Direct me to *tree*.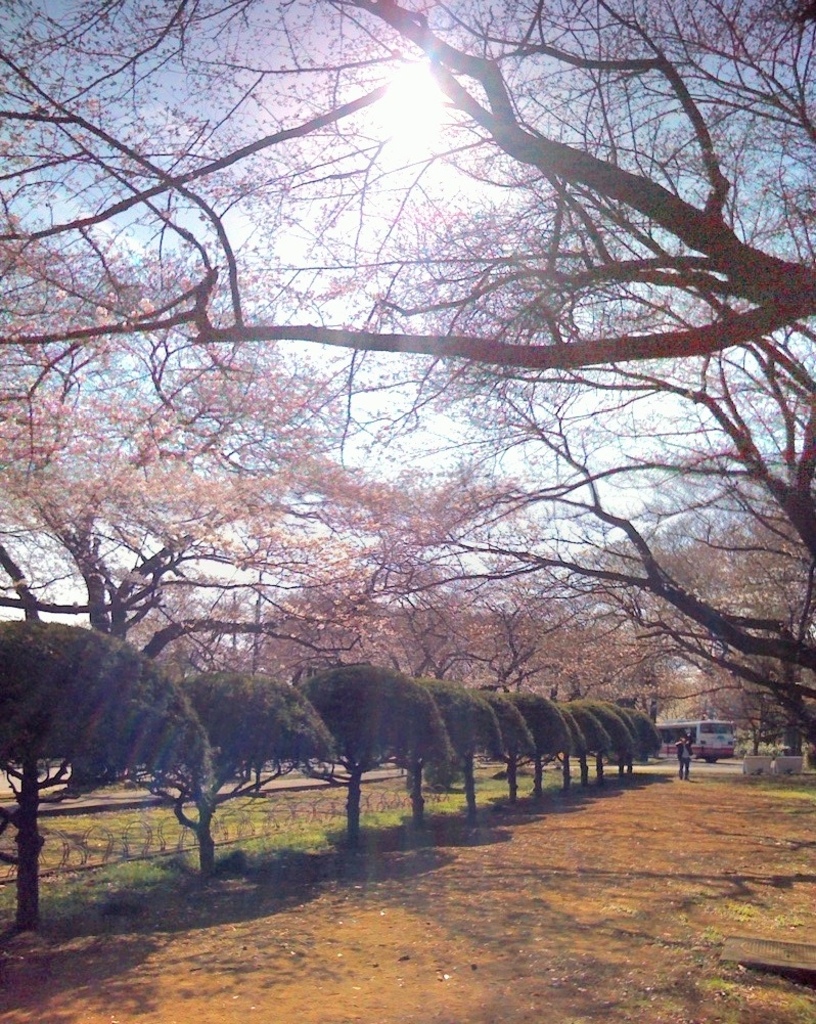
Direction: left=0, top=620, right=215, bottom=933.
